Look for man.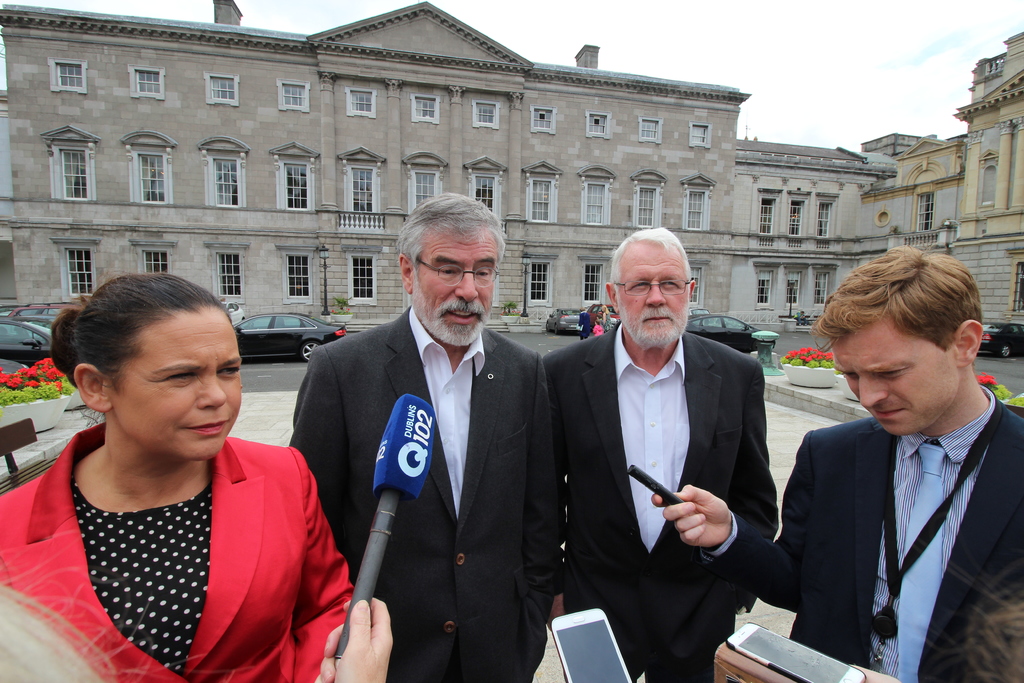
Found: bbox(771, 256, 1023, 675).
